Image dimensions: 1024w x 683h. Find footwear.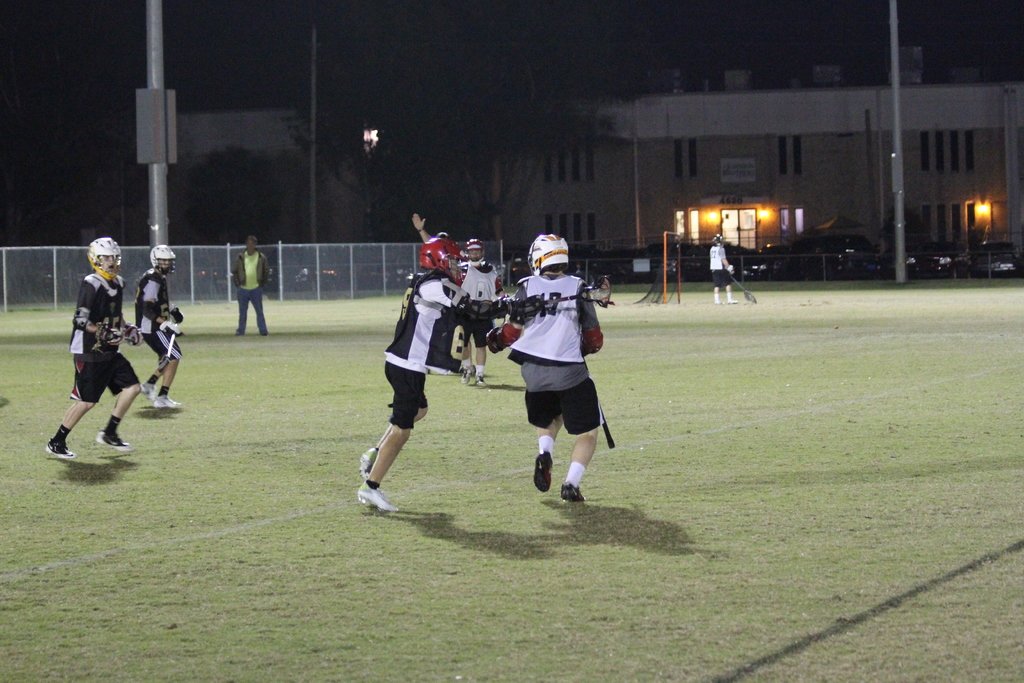
pyautogui.locateOnScreen(559, 482, 588, 505).
